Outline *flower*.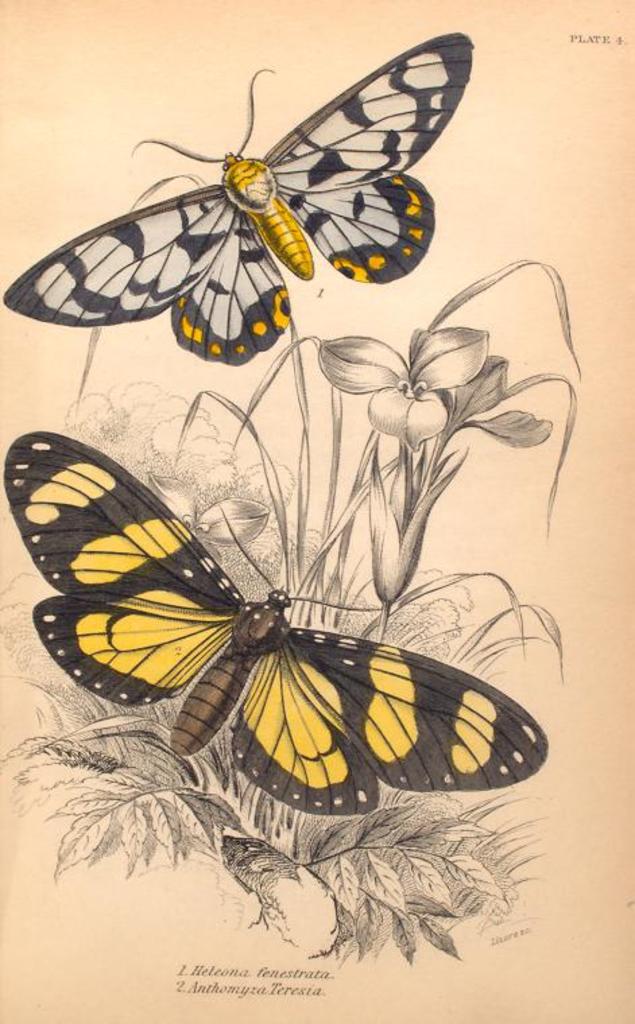
Outline: 433 354 558 454.
